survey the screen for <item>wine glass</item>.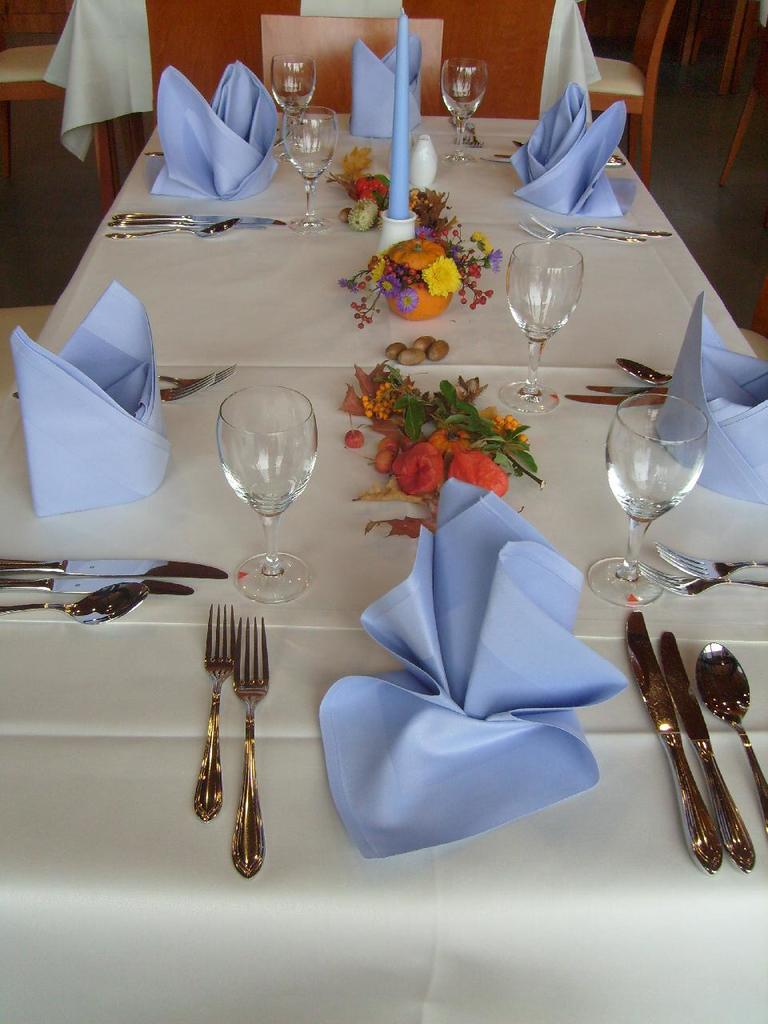
Survey found: x1=586 y1=390 x2=704 y2=607.
